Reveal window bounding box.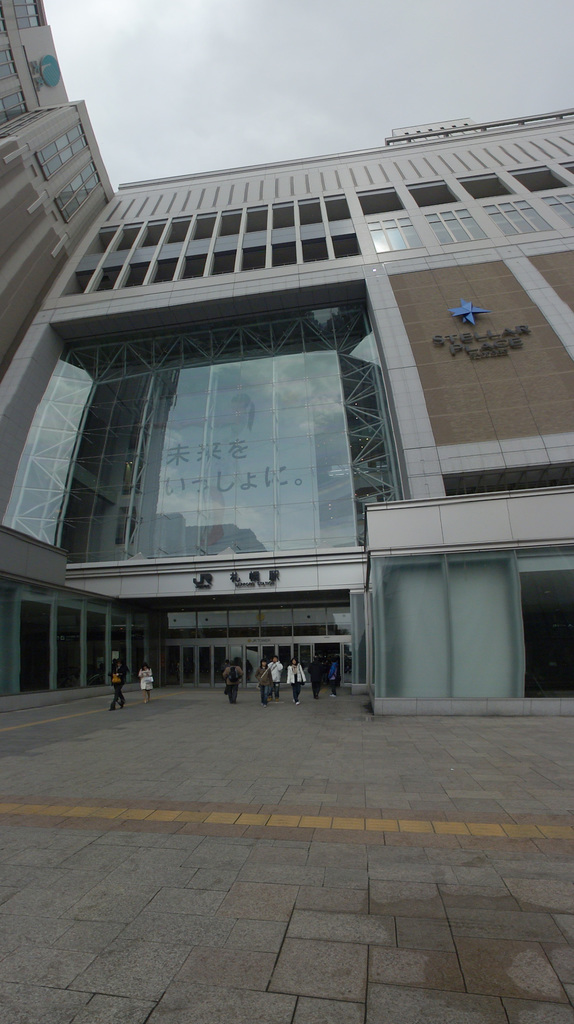
Revealed: detection(63, 266, 96, 300).
